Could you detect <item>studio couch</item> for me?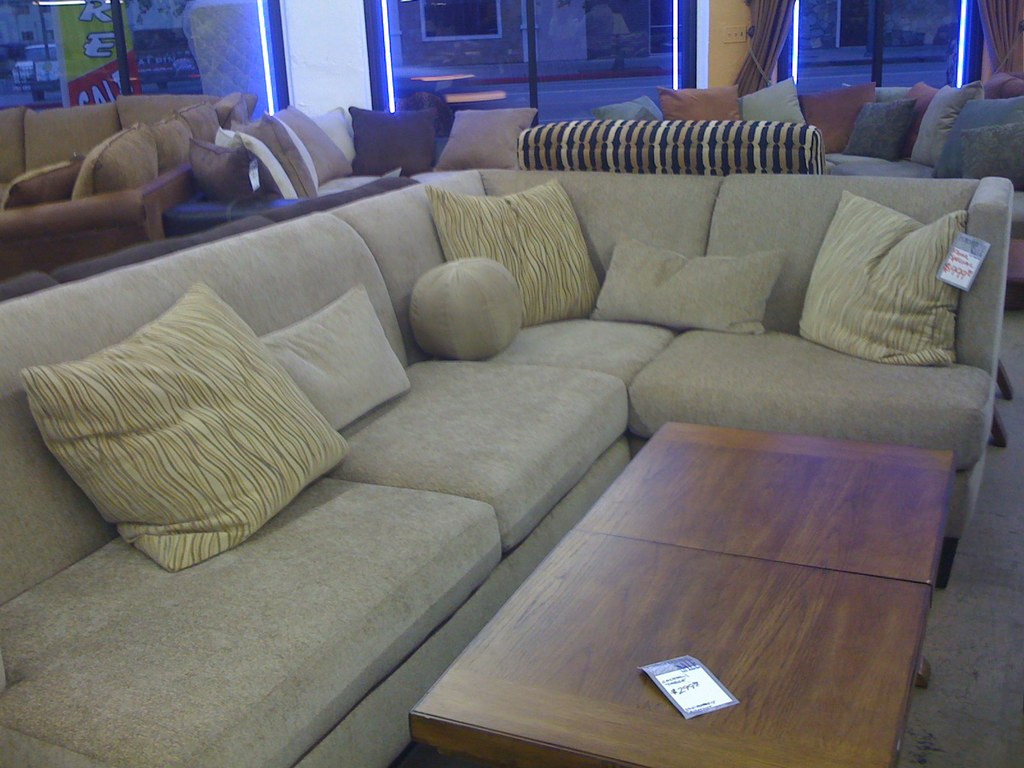
Detection result: <region>0, 88, 246, 239</region>.
